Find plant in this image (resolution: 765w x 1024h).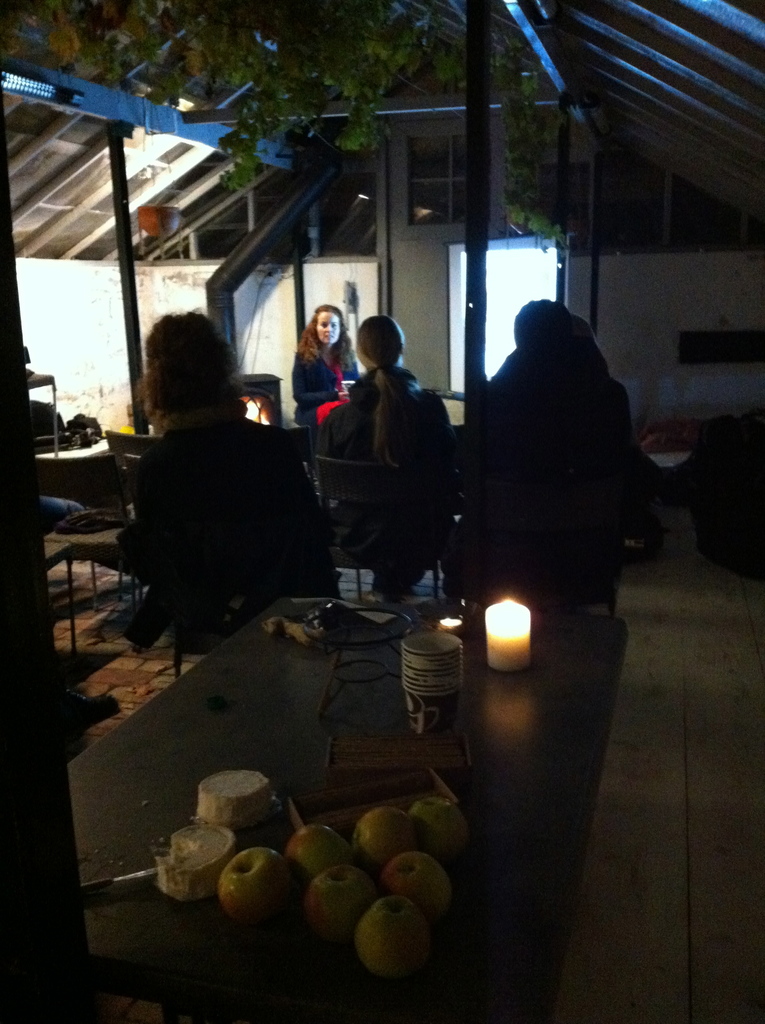
0,0,553,186.
